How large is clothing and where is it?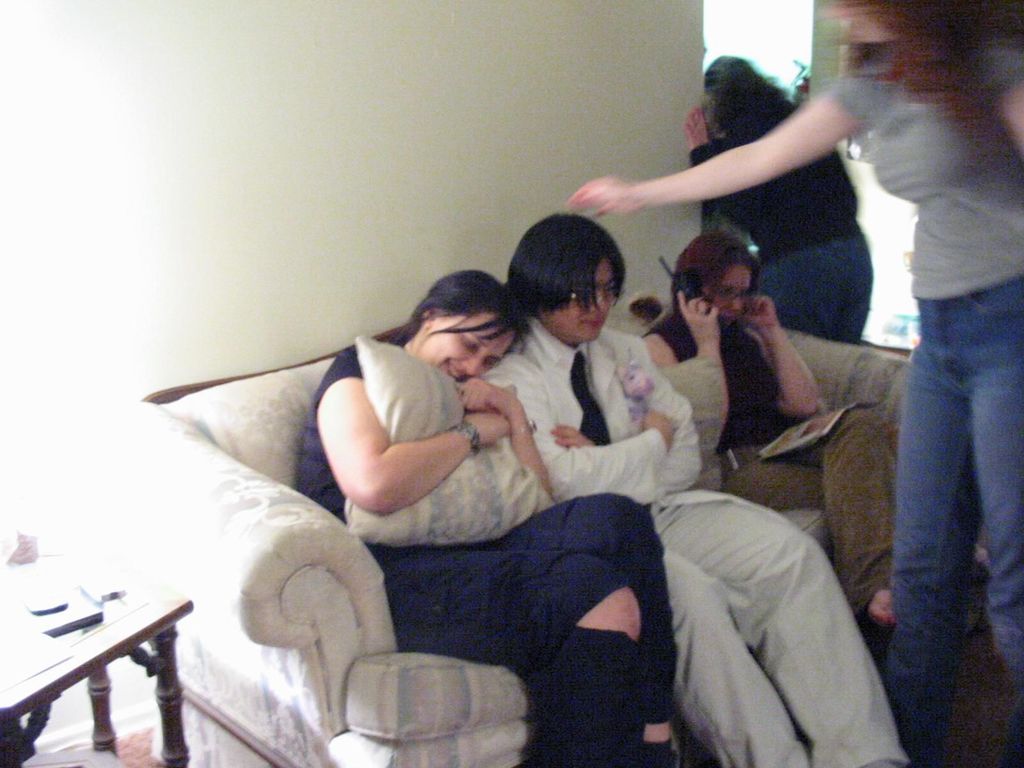
Bounding box: 840/0/1023/713.
